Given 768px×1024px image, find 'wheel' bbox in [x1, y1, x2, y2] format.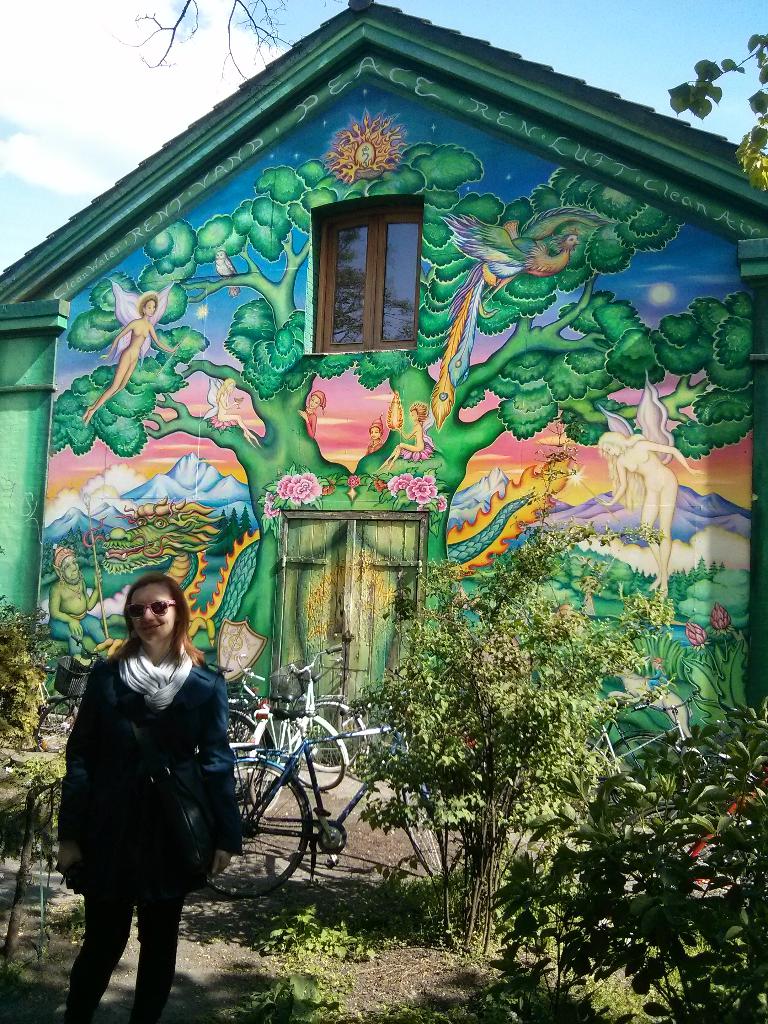
[396, 782, 445, 880].
